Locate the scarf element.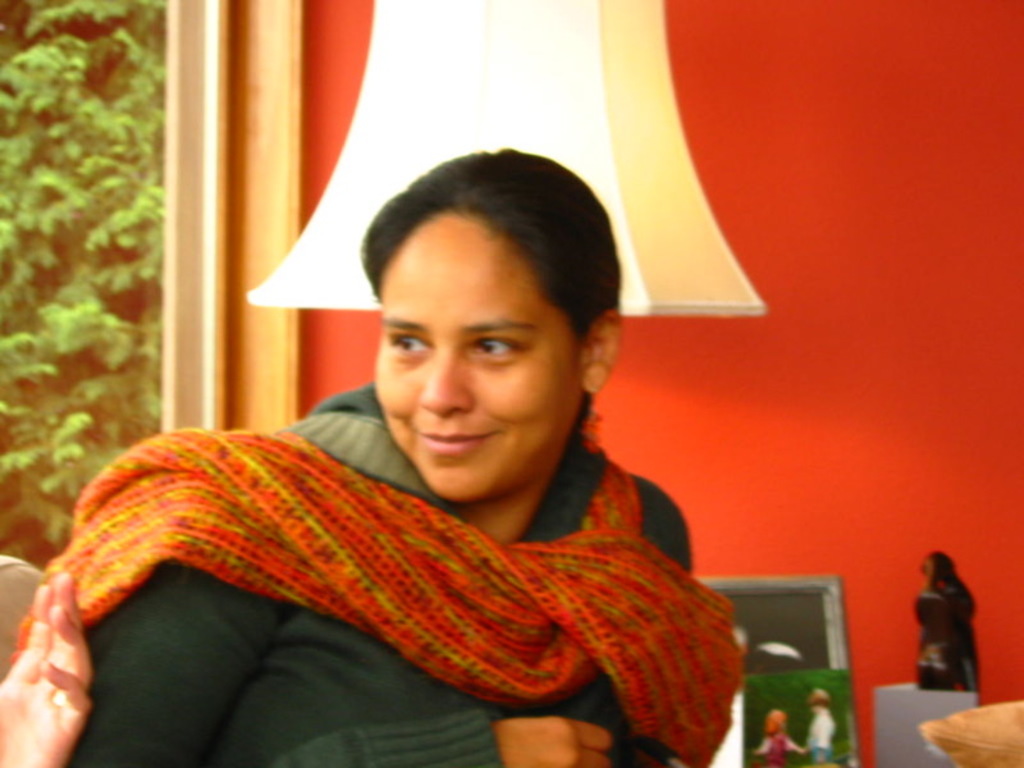
Element bbox: locate(40, 425, 750, 767).
